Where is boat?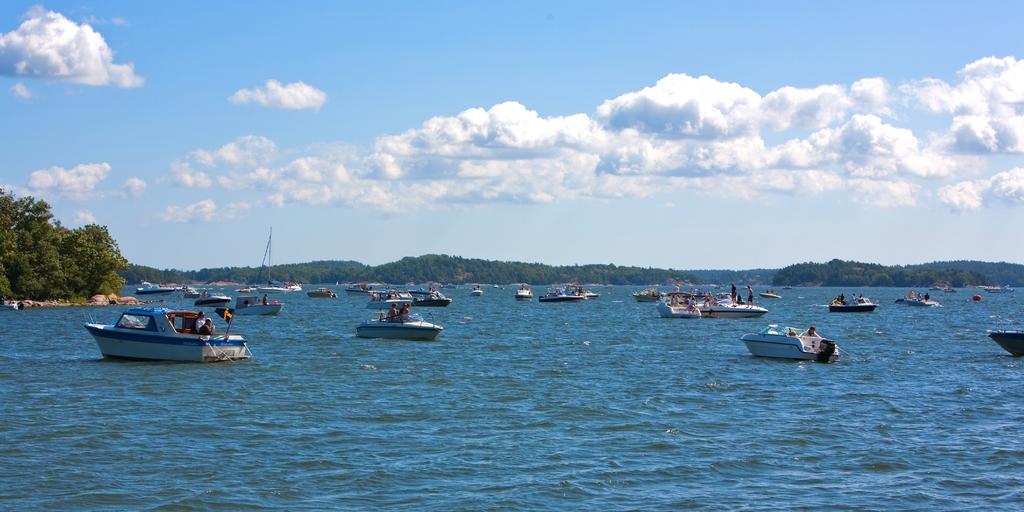
box=[228, 224, 282, 314].
